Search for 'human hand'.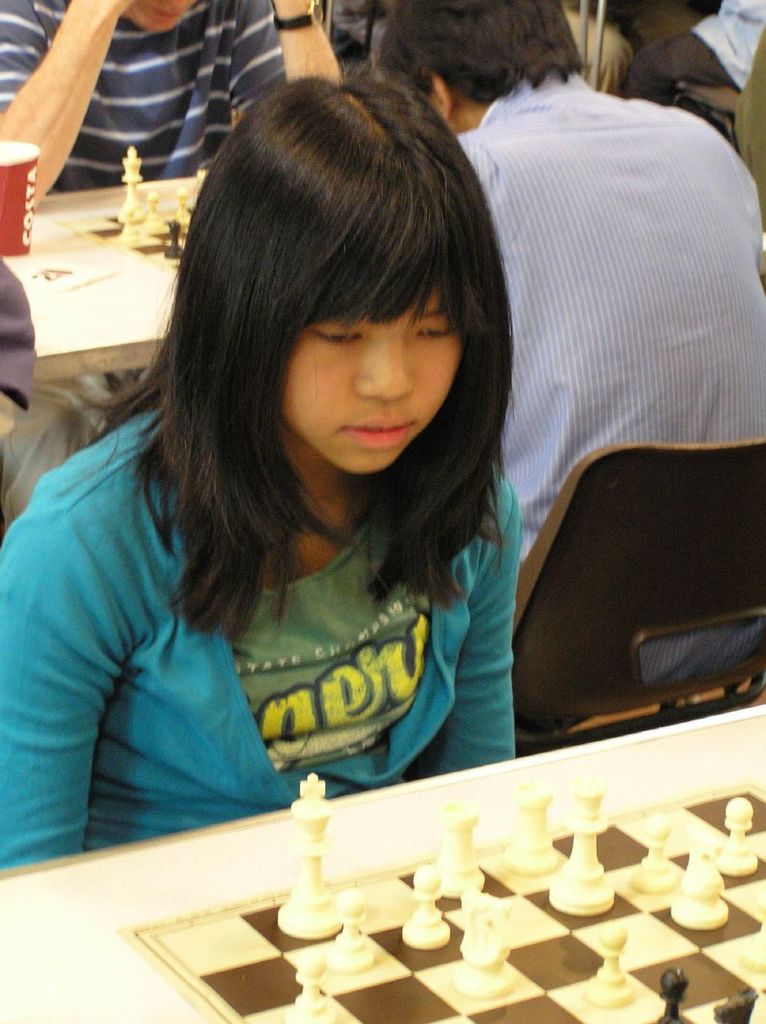
Found at region(273, 0, 315, 18).
